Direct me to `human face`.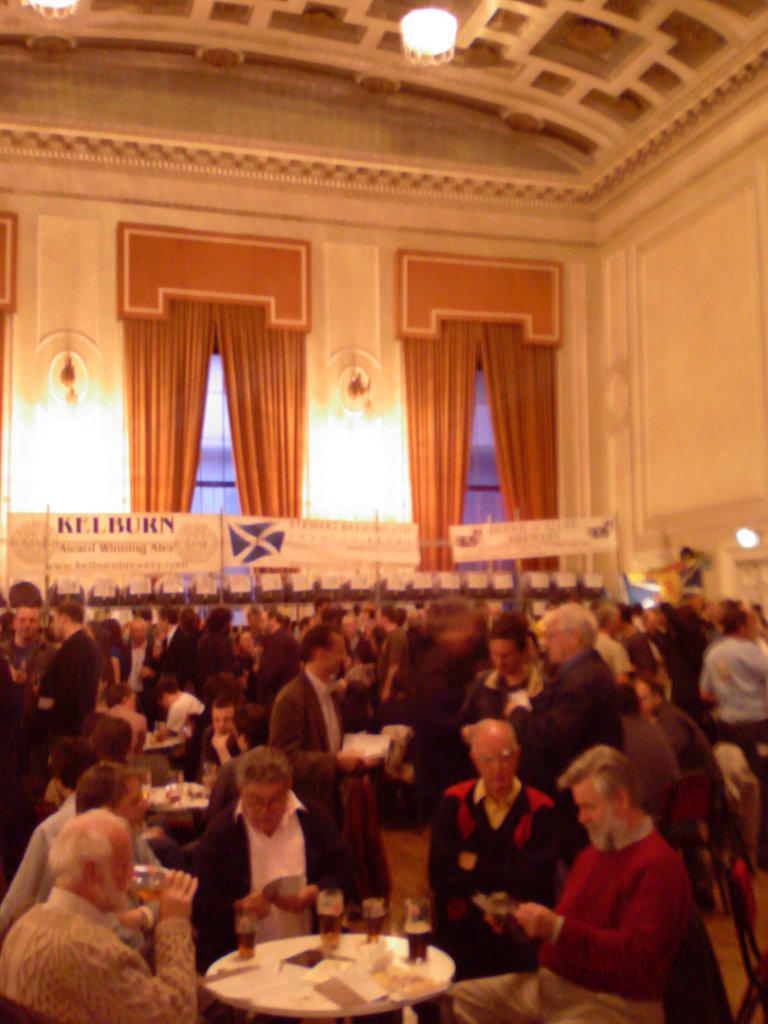
Direction: box=[630, 675, 659, 712].
